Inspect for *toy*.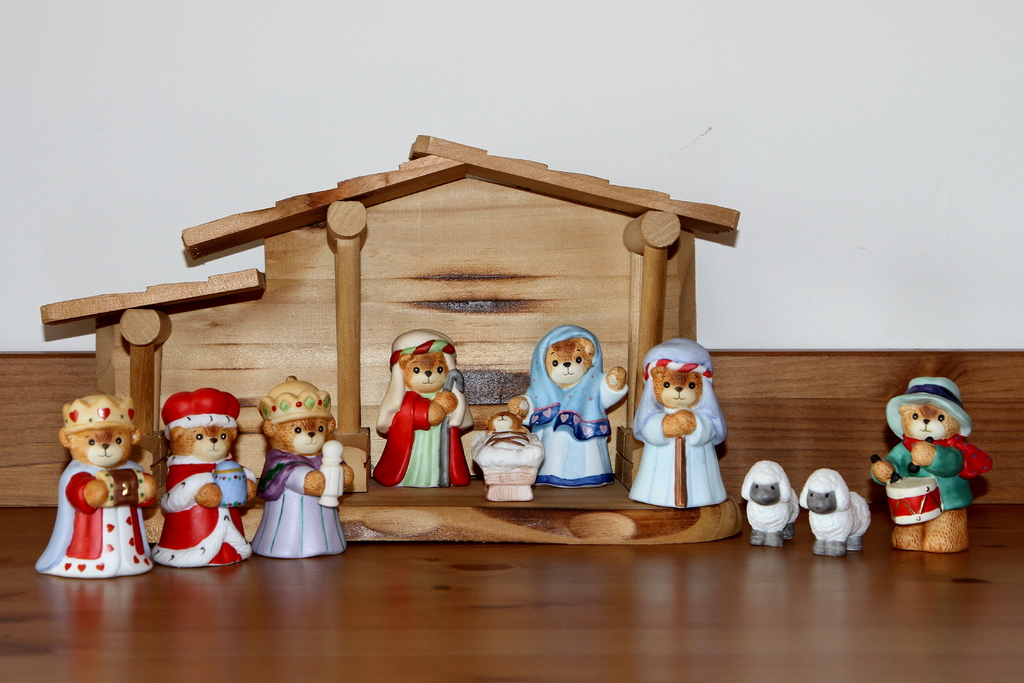
Inspection: (left=624, top=334, right=728, bottom=506).
